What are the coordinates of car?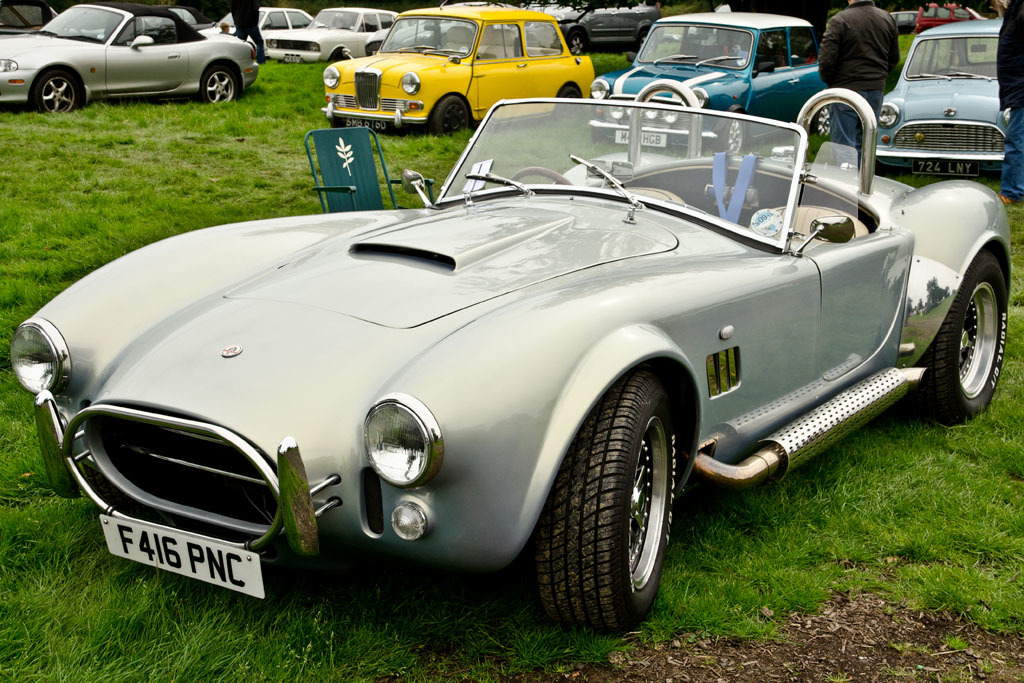
crop(0, 0, 263, 116).
